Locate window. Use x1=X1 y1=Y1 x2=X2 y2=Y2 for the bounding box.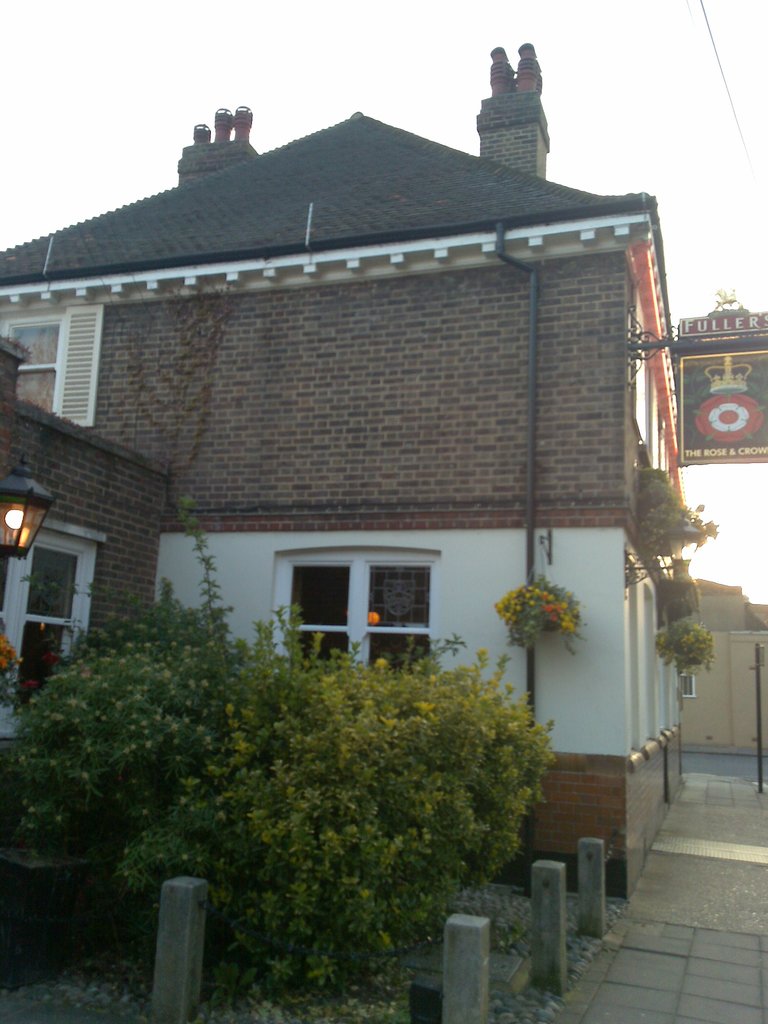
x1=0 y1=298 x2=103 y2=429.
